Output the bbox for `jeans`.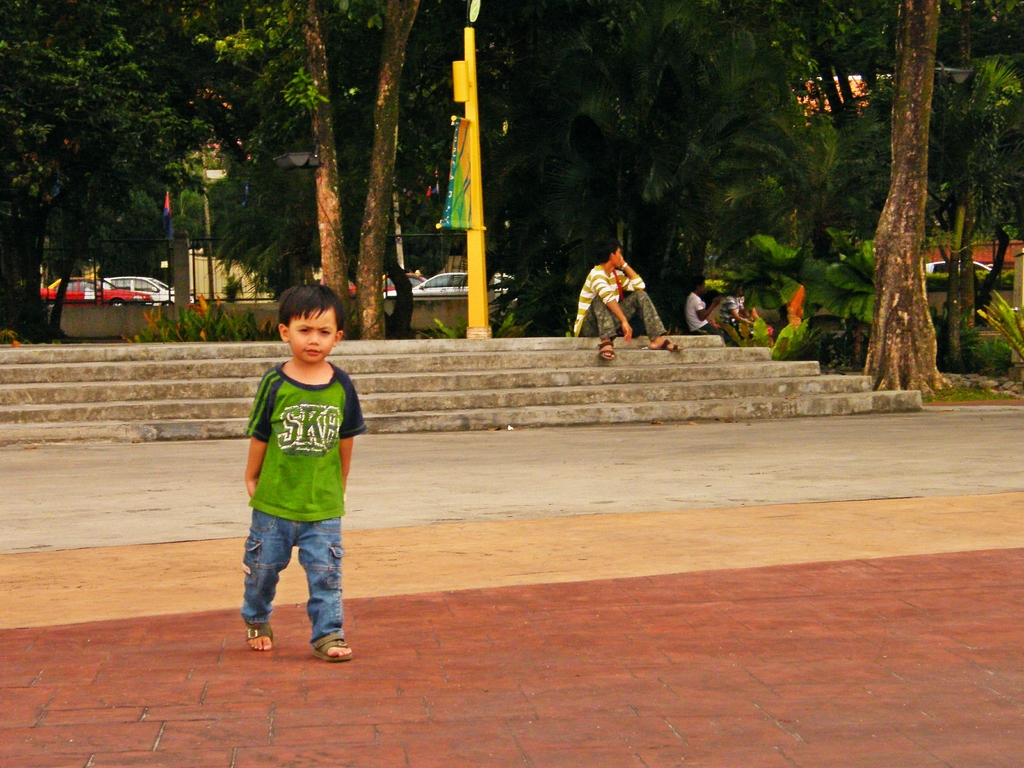
233:515:339:655.
